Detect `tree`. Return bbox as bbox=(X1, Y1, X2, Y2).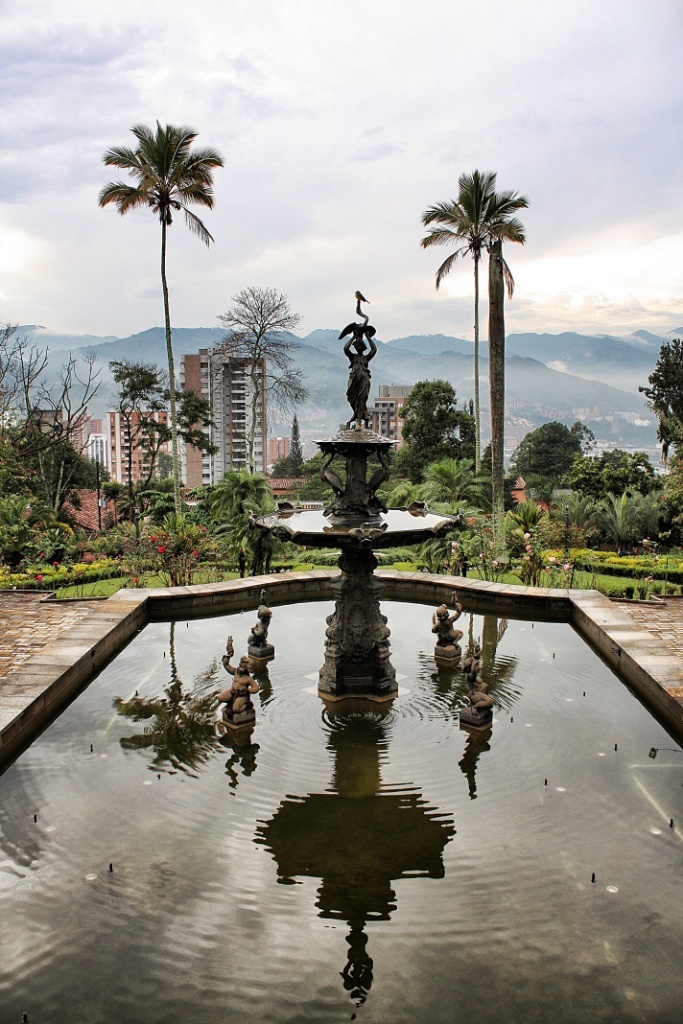
bbox=(419, 456, 476, 502).
